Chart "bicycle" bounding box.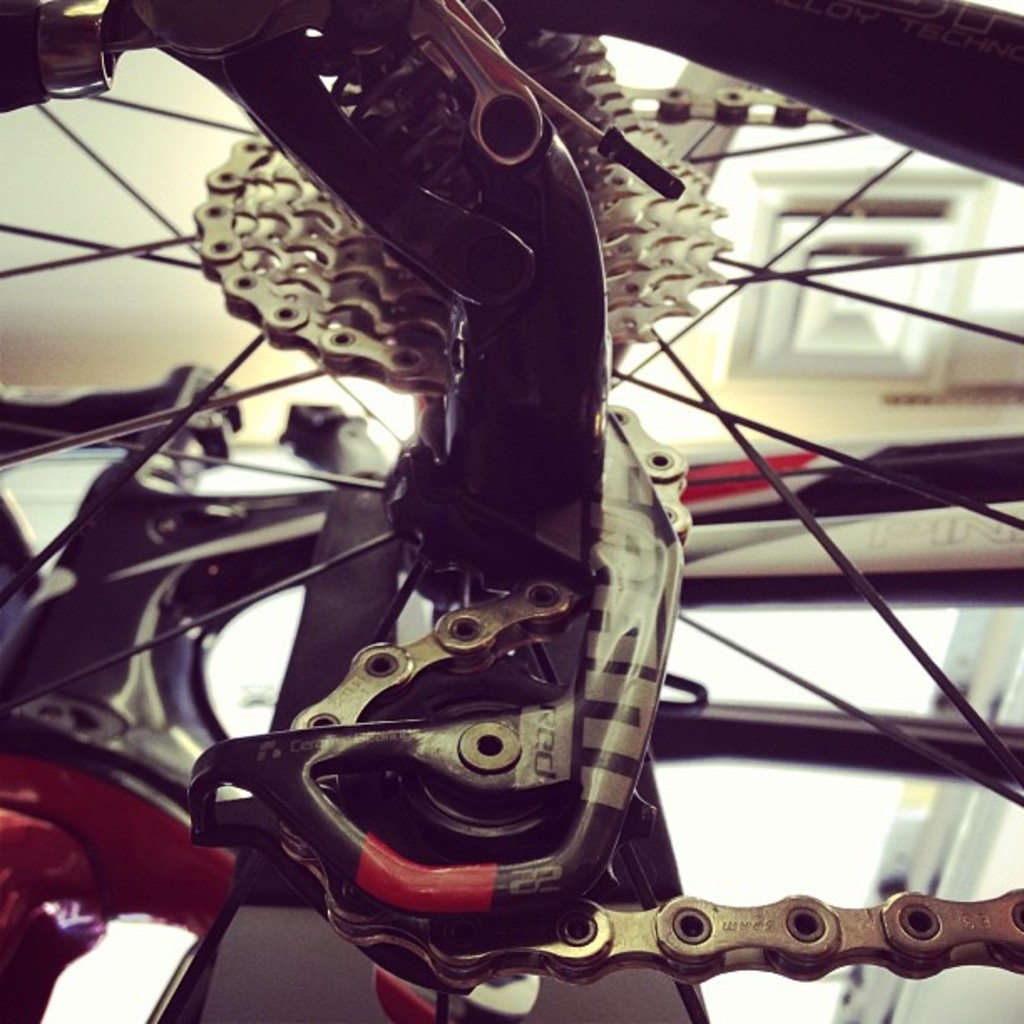
Charted: 0/0/1022/1022.
